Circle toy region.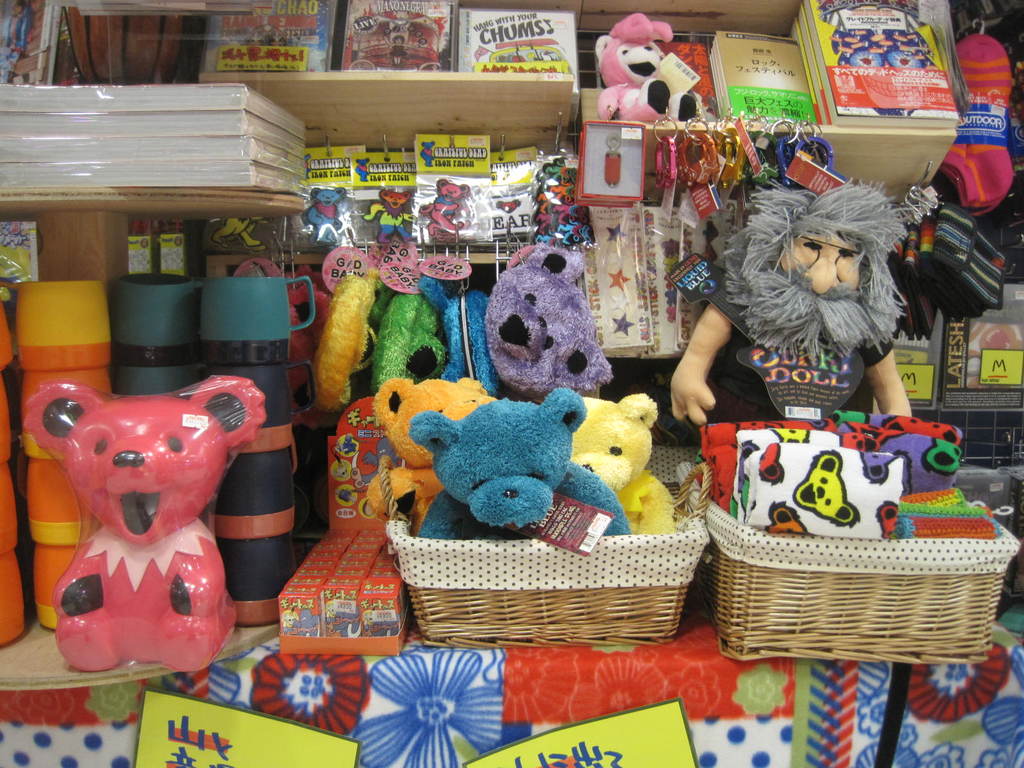
Region: pyautogui.locateOnScreen(359, 378, 497, 527).
